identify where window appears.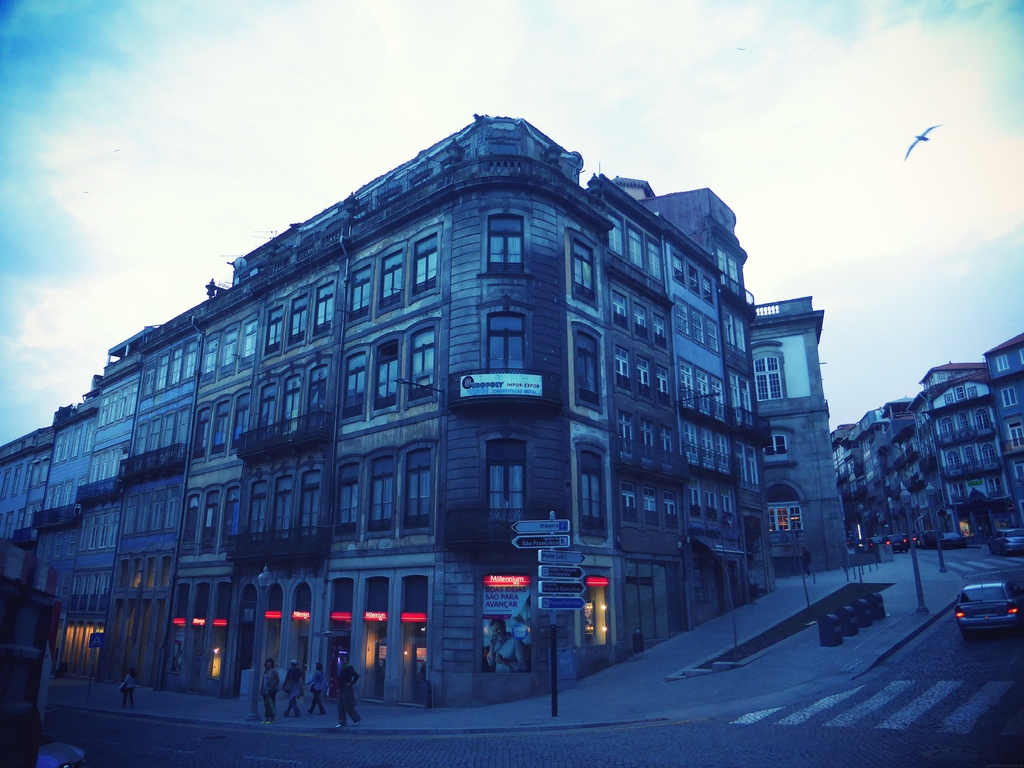
Appears at bbox=(313, 279, 334, 340).
